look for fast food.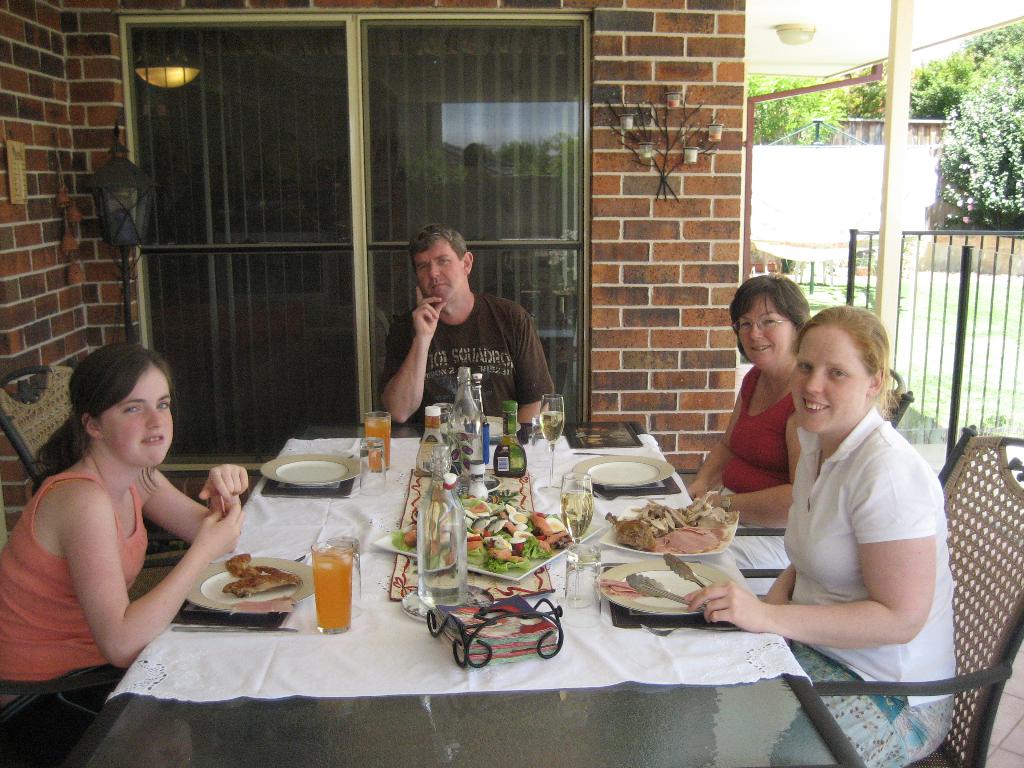
Found: [left=470, top=507, right=516, bottom=534].
